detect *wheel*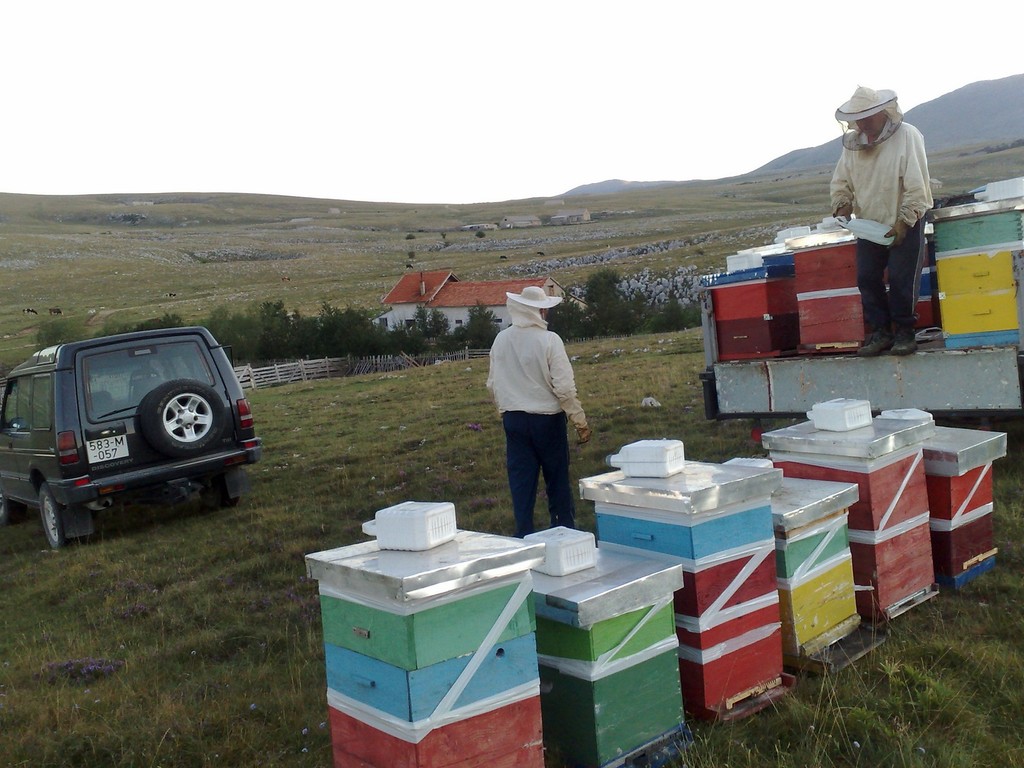
(36, 486, 86, 557)
